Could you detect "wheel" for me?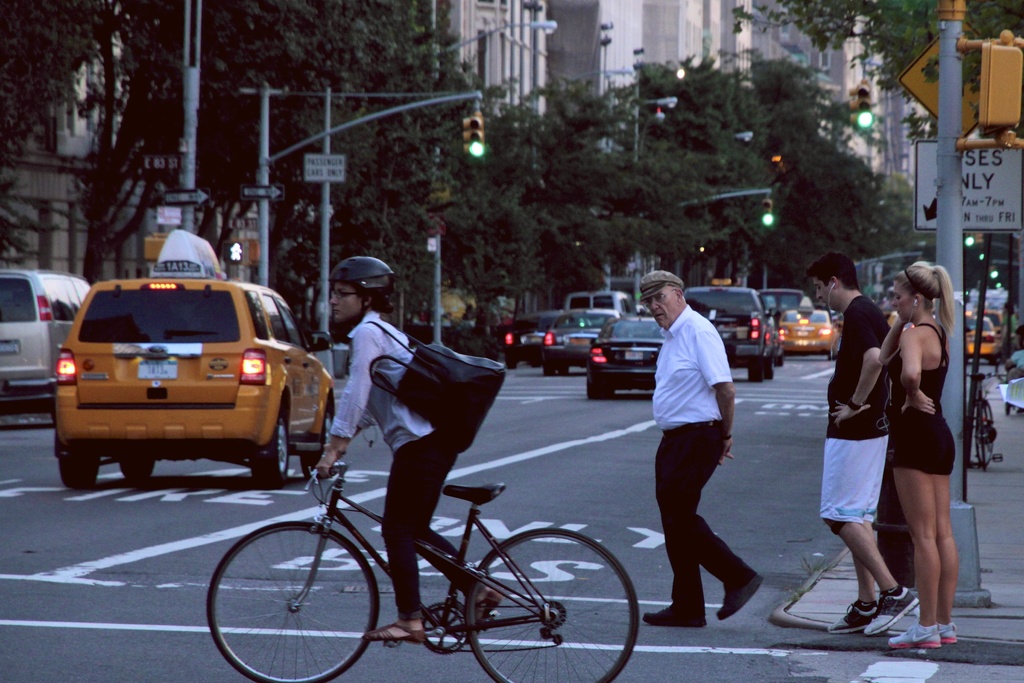
Detection result: 300:400:340:483.
